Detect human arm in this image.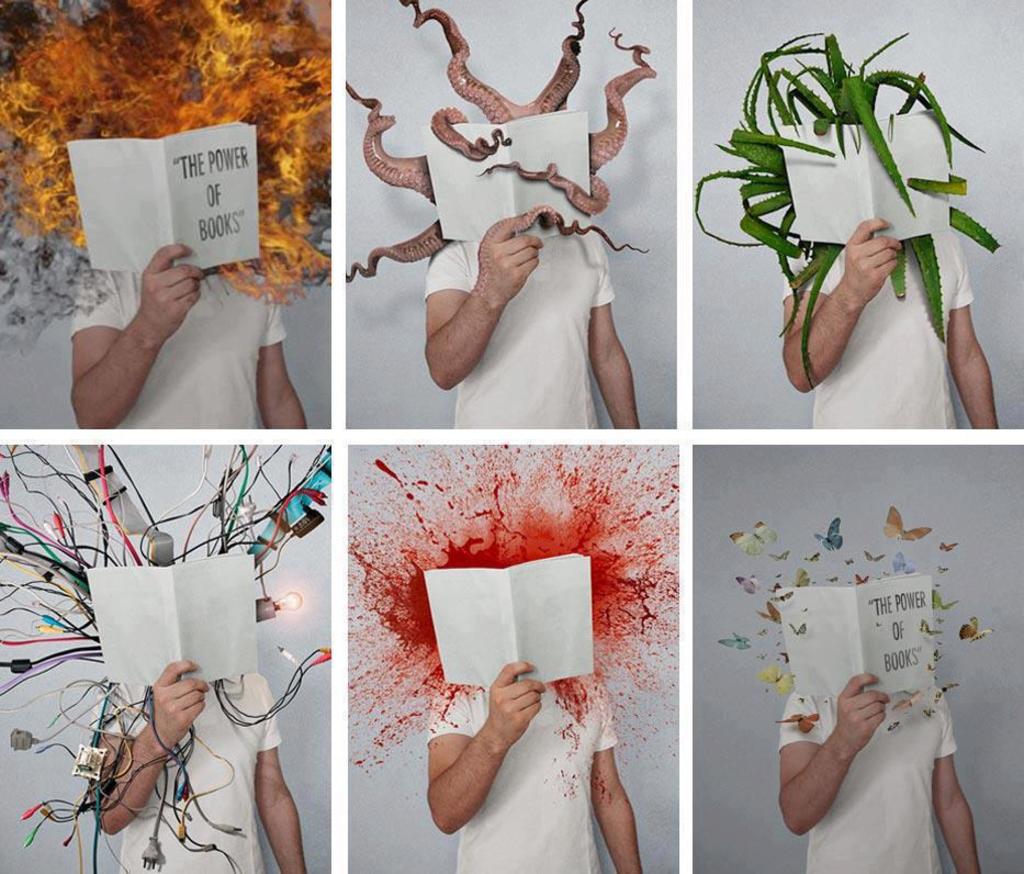
Detection: rect(89, 656, 210, 836).
